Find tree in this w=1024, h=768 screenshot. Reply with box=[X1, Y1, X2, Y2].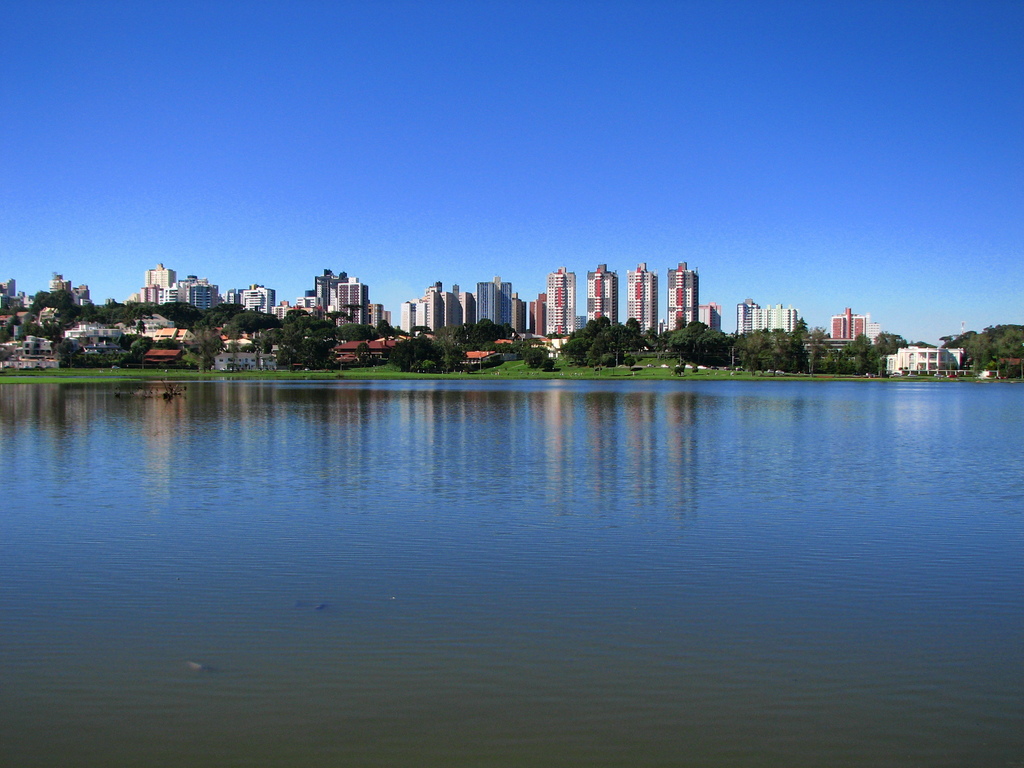
box=[668, 317, 704, 360].
